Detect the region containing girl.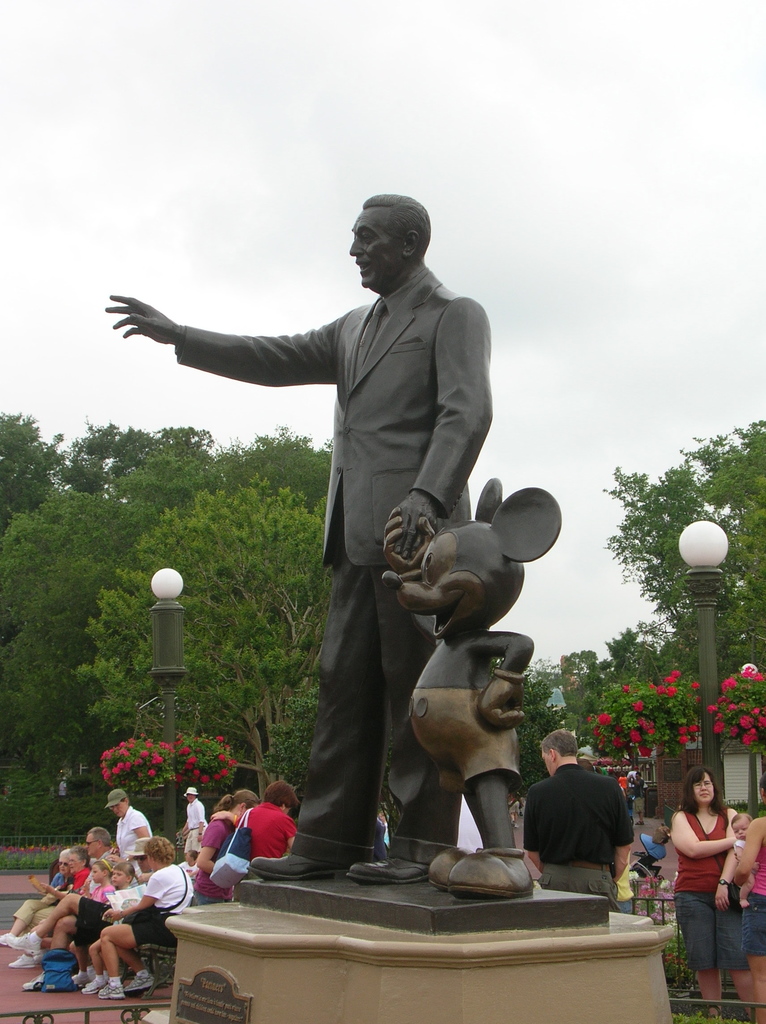
bbox=[85, 856, 136, 994].
